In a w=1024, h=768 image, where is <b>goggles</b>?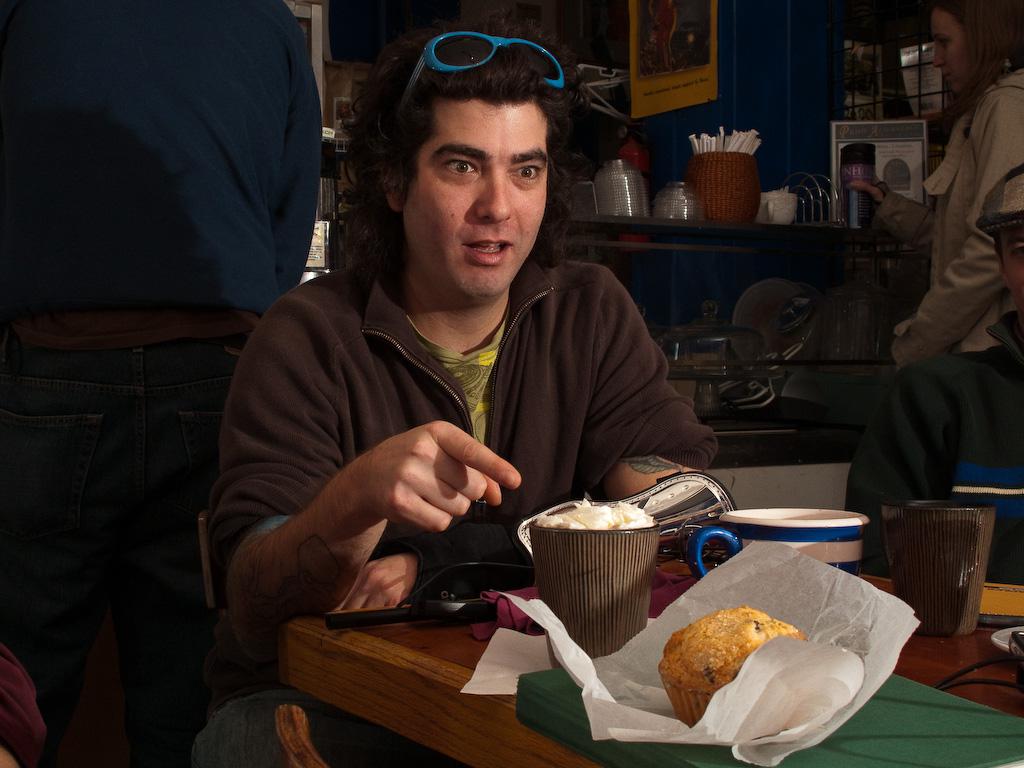
rect(395, 29, 566, 115).
